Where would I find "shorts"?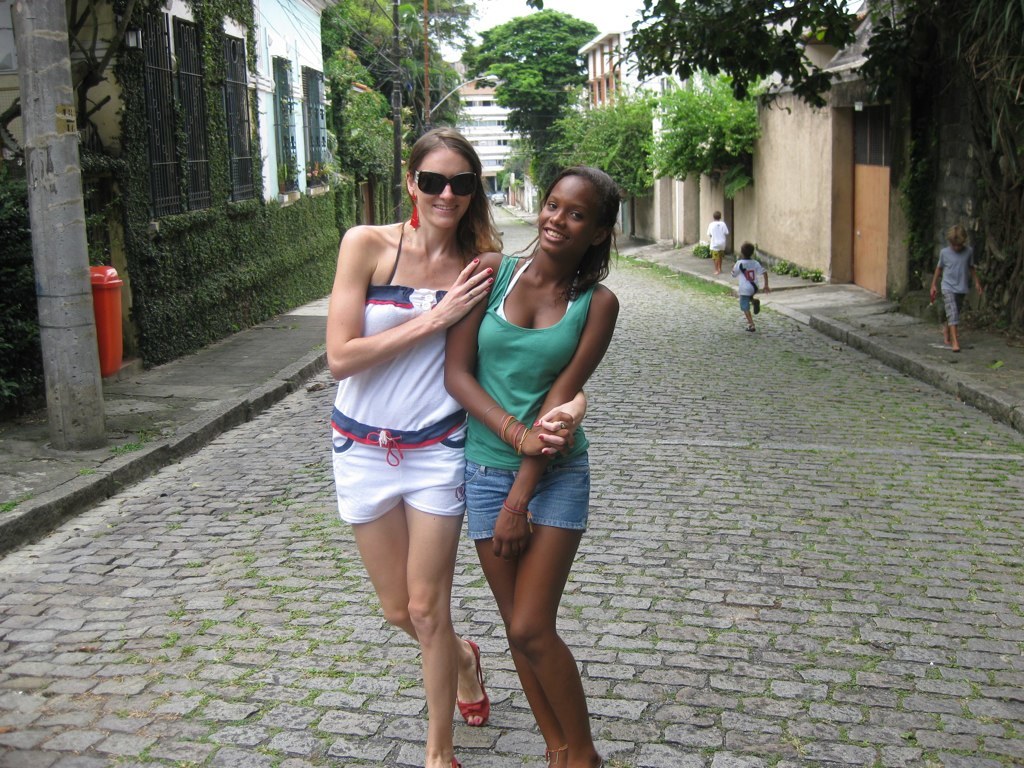
At (left=341, top=451, right=475, bottom=518).
